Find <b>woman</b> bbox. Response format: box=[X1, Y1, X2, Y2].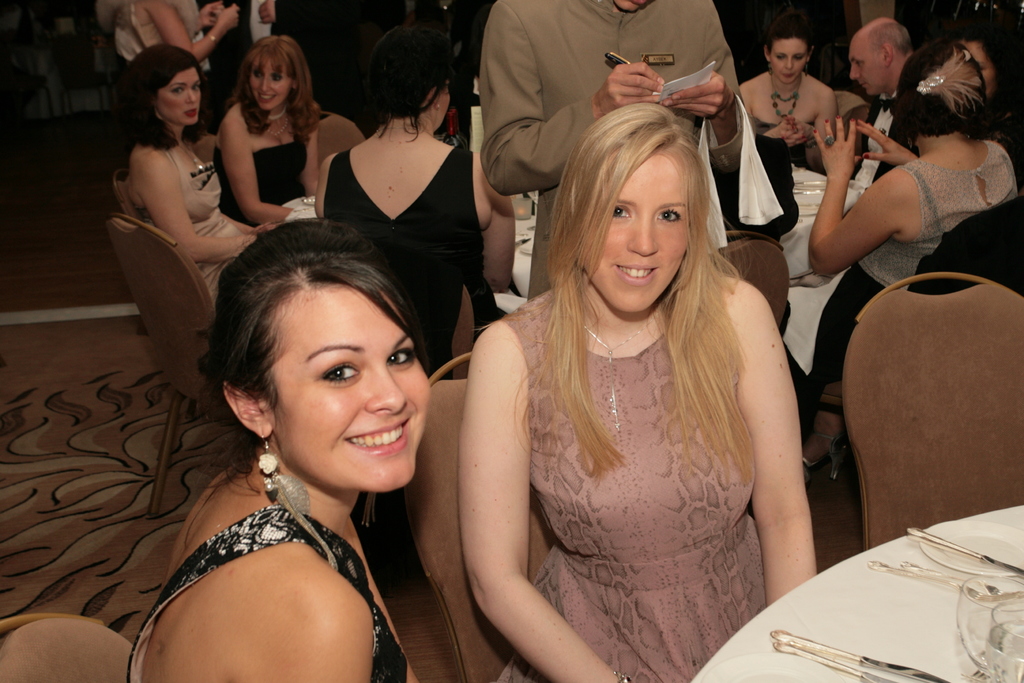
box=[801, 46, 1018, 379].
